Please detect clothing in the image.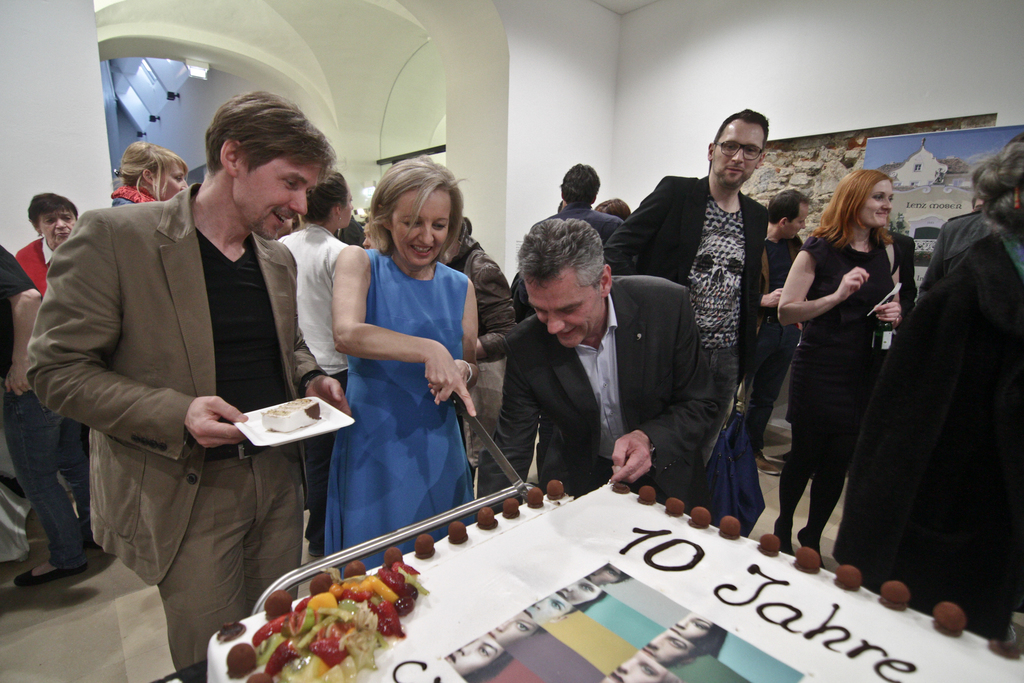
(795, 233, 909, 543).
